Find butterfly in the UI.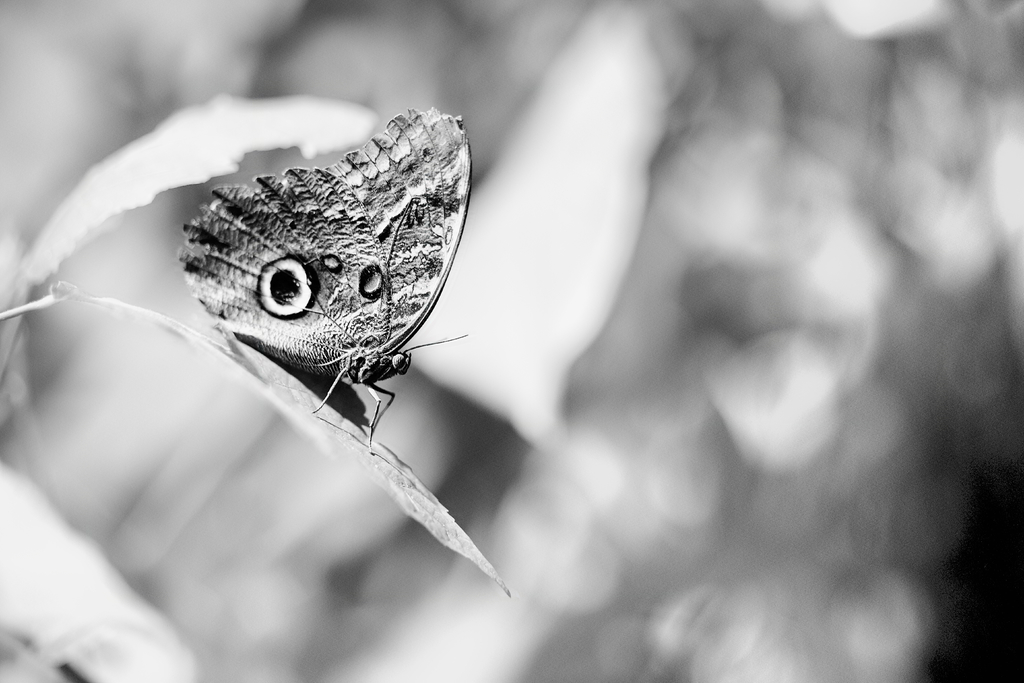
UI element at 171:106:481:433.
